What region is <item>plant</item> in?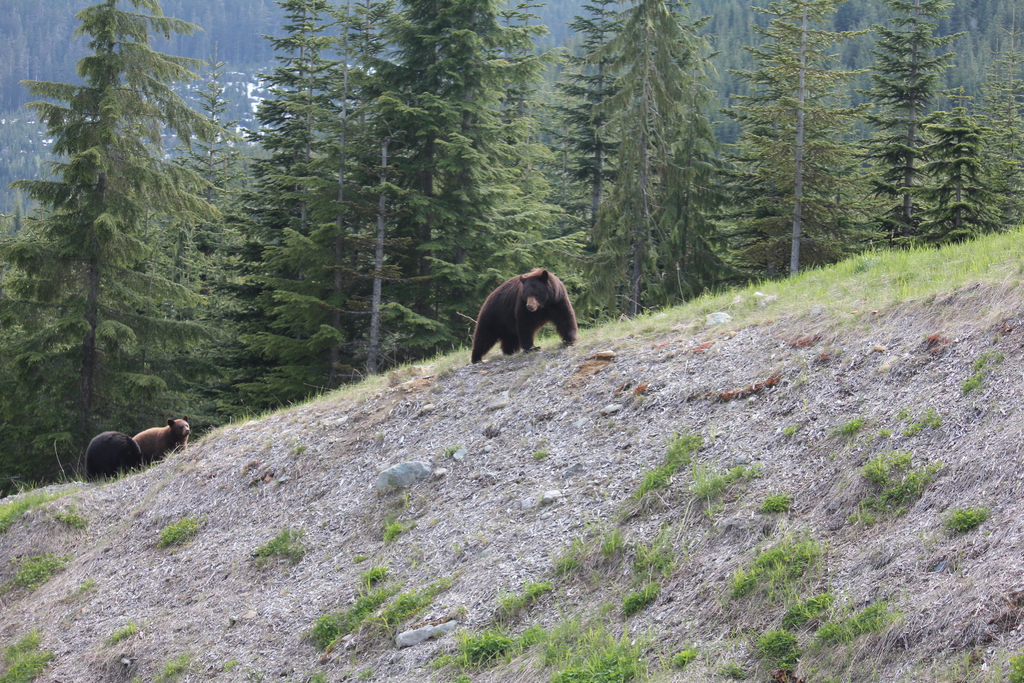
[x1=4, y1=632, x2=47, y2=664].
